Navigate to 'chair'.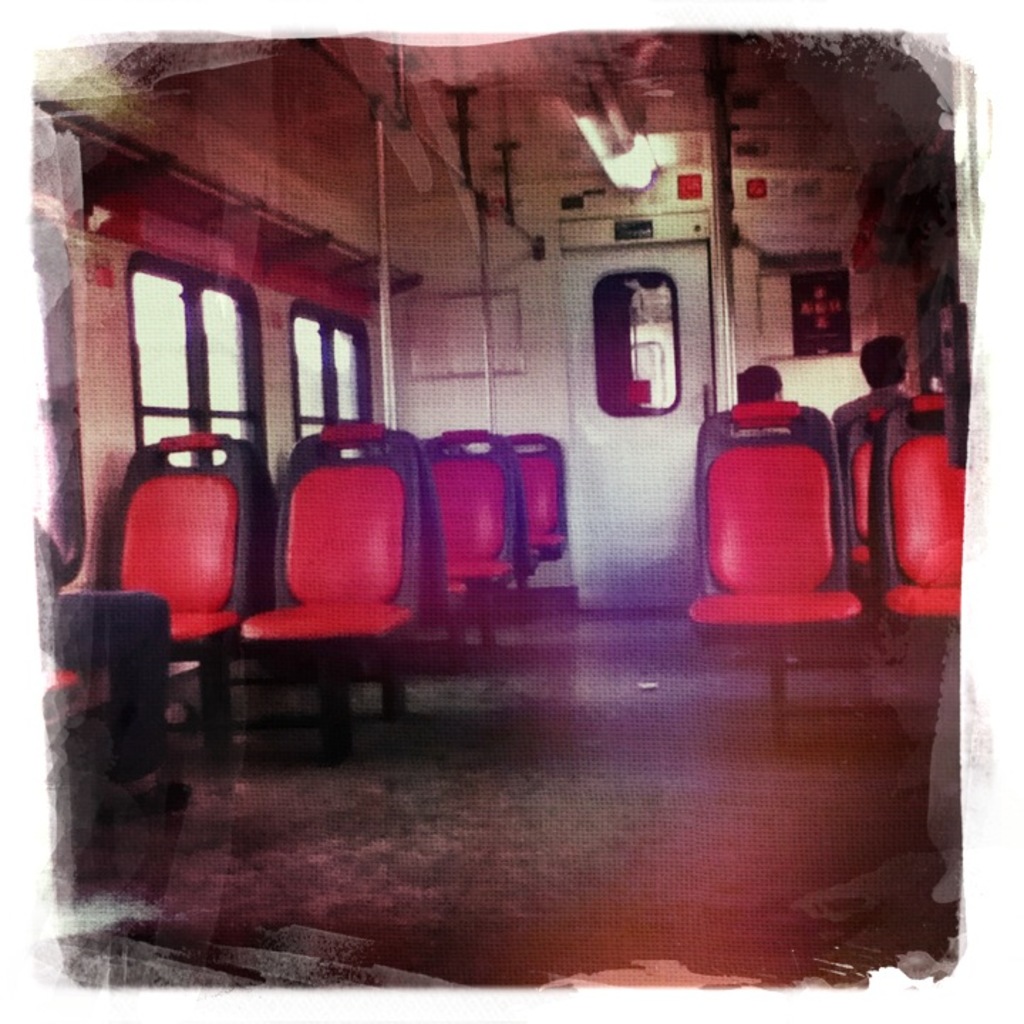
Navigation target: [x1=872, y1=387, x2=967, y2=622].
